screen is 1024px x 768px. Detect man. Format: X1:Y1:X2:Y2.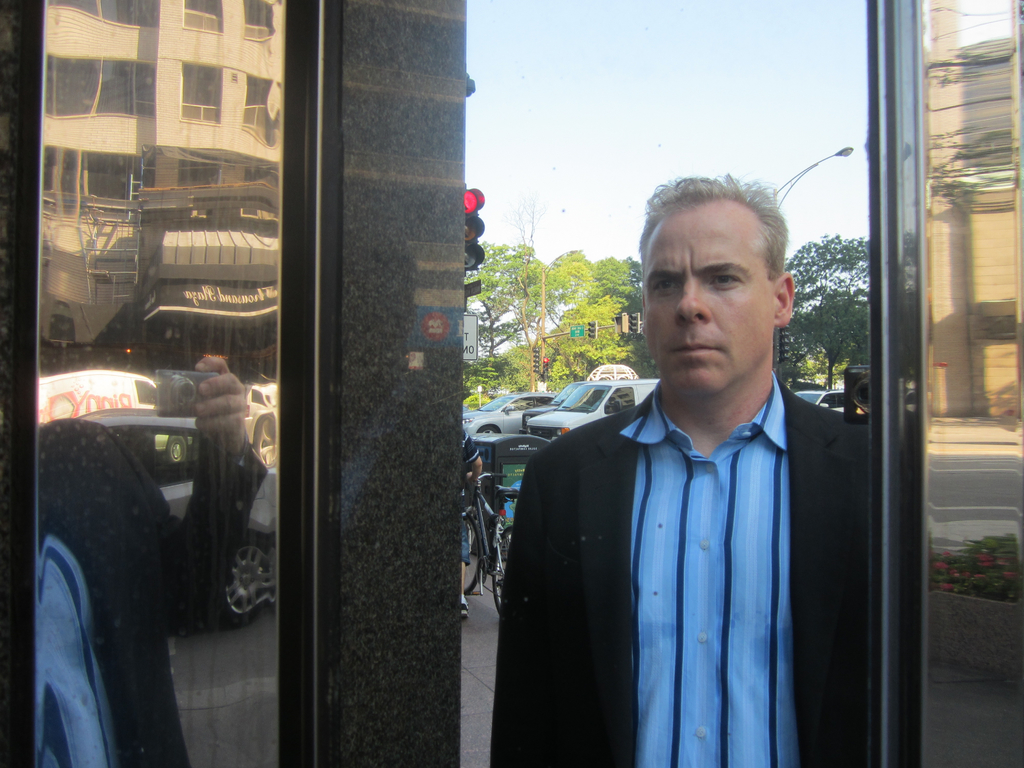
488:169:882:767.
